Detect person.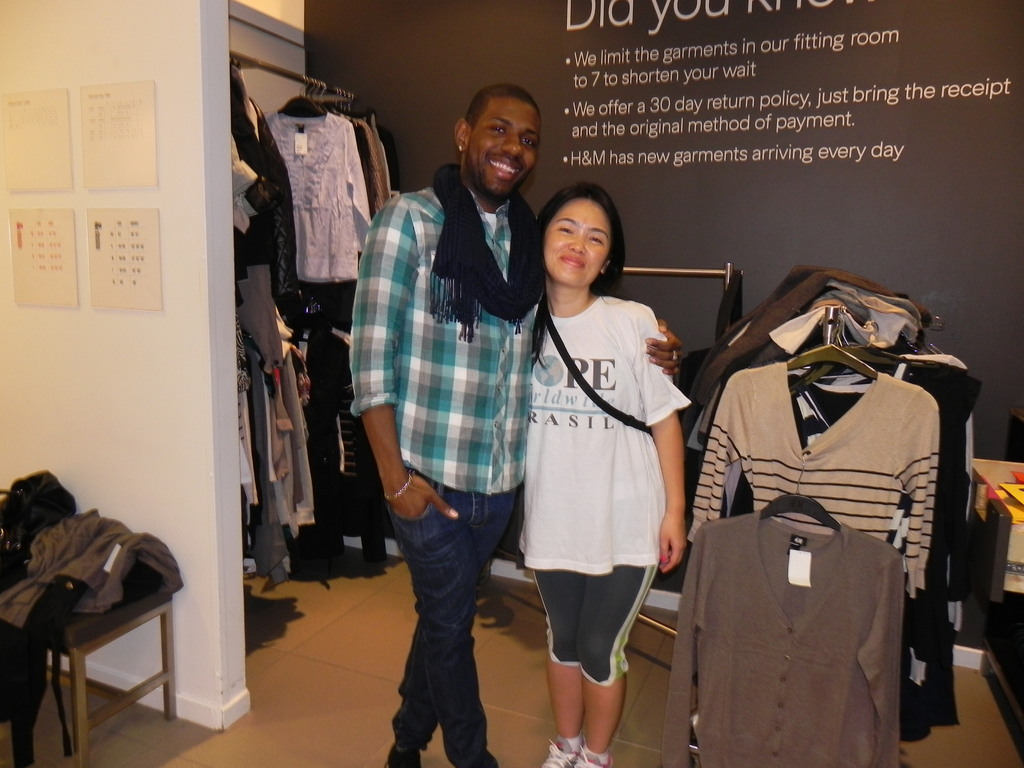
Detected at [x1=349, y1=81, x2=678, y2=764].
